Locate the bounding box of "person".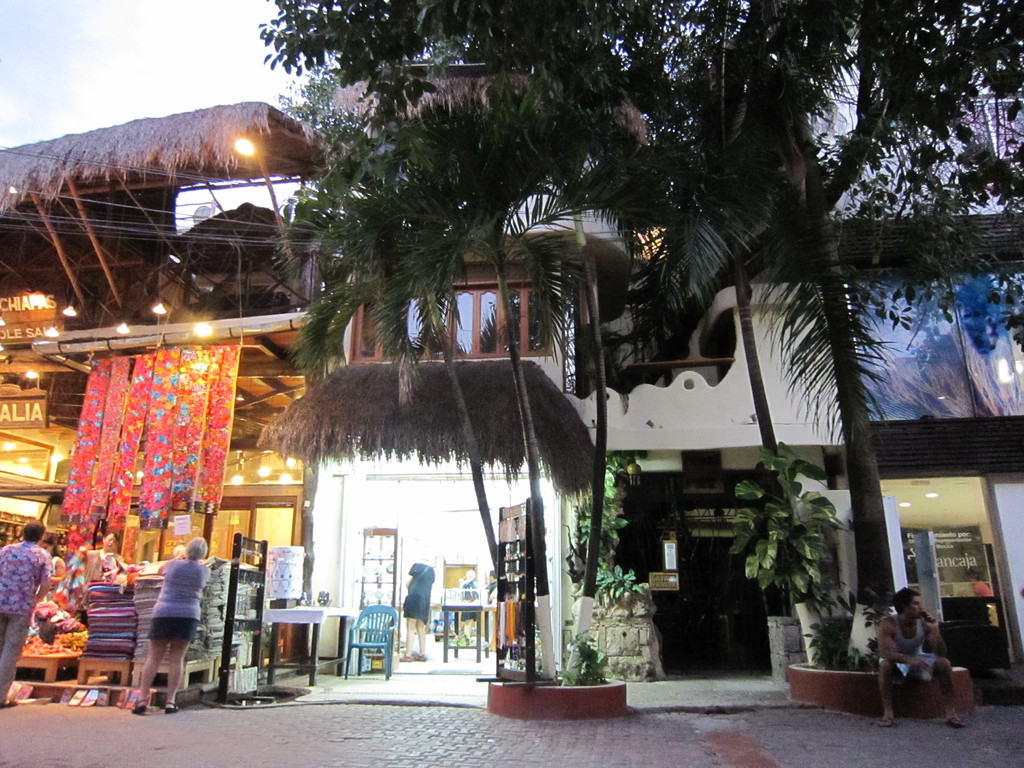
Bounding box: bbox=(79, 534, 122, 582).
